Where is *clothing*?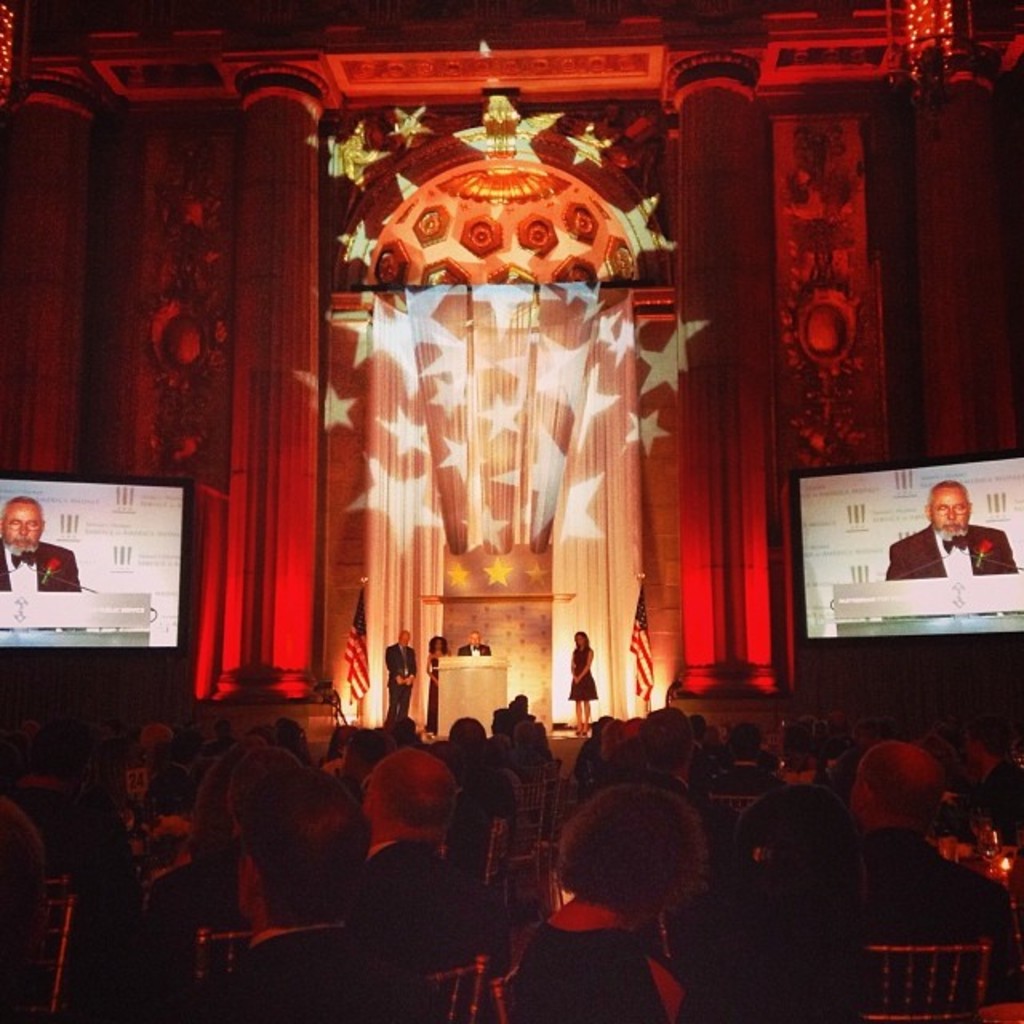
detection(6, 773, 152, 1022).
